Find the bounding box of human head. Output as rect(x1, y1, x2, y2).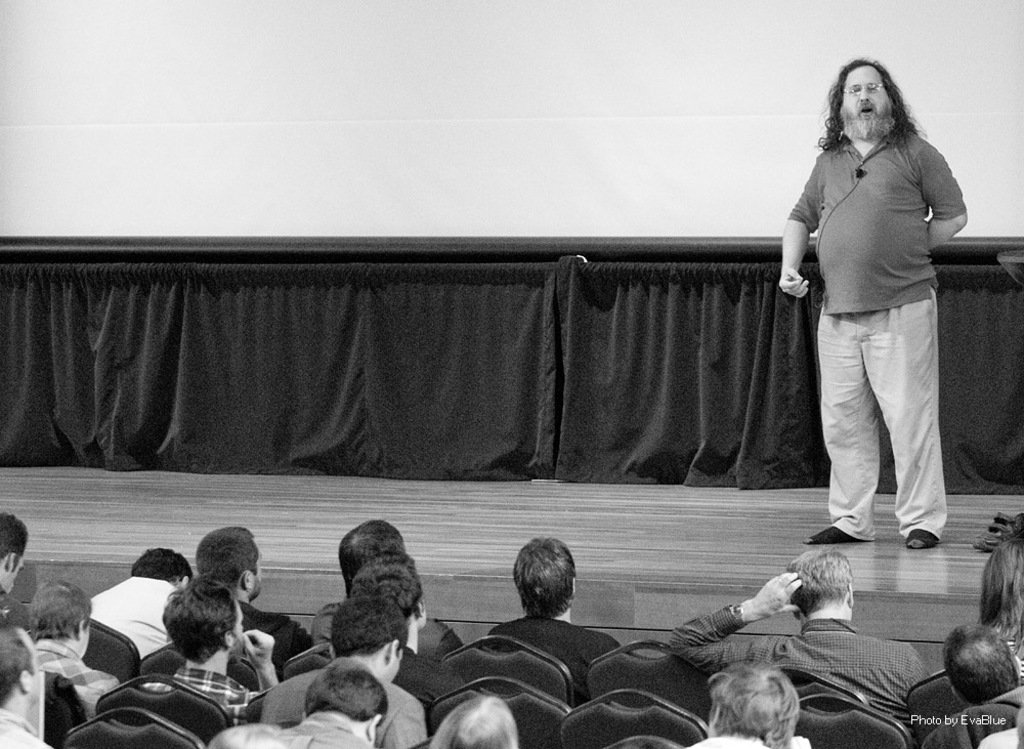
rect(978, 533, 1023, 624).
